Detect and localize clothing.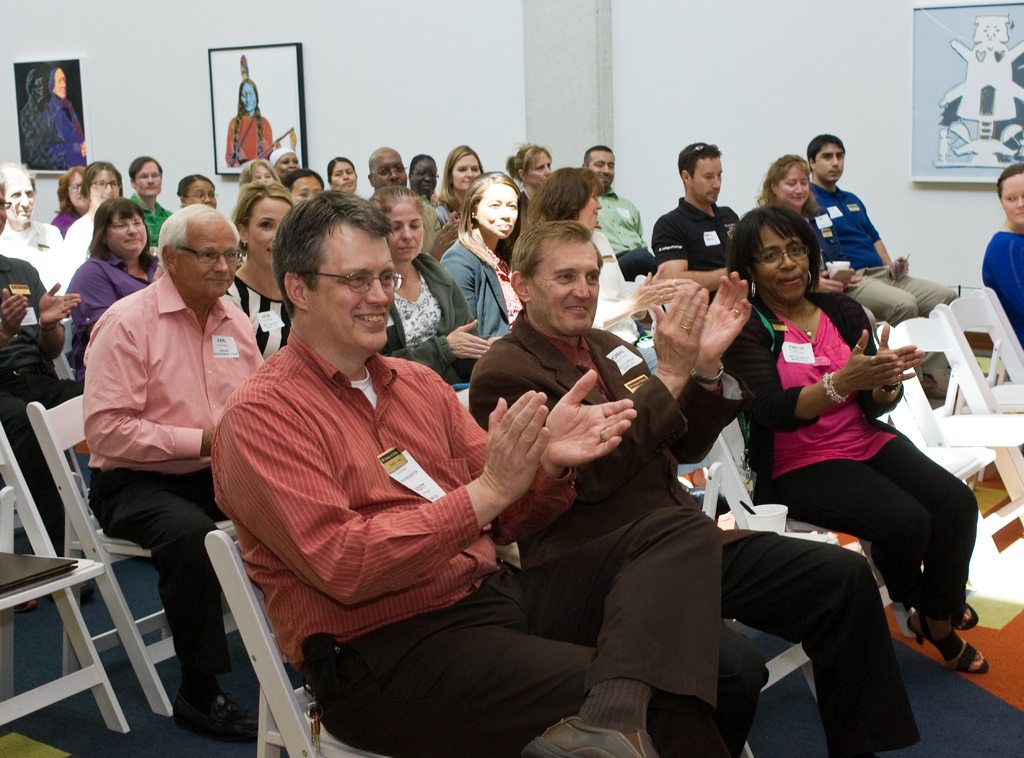
Localized at bbox(710, 300, 880, 476).
